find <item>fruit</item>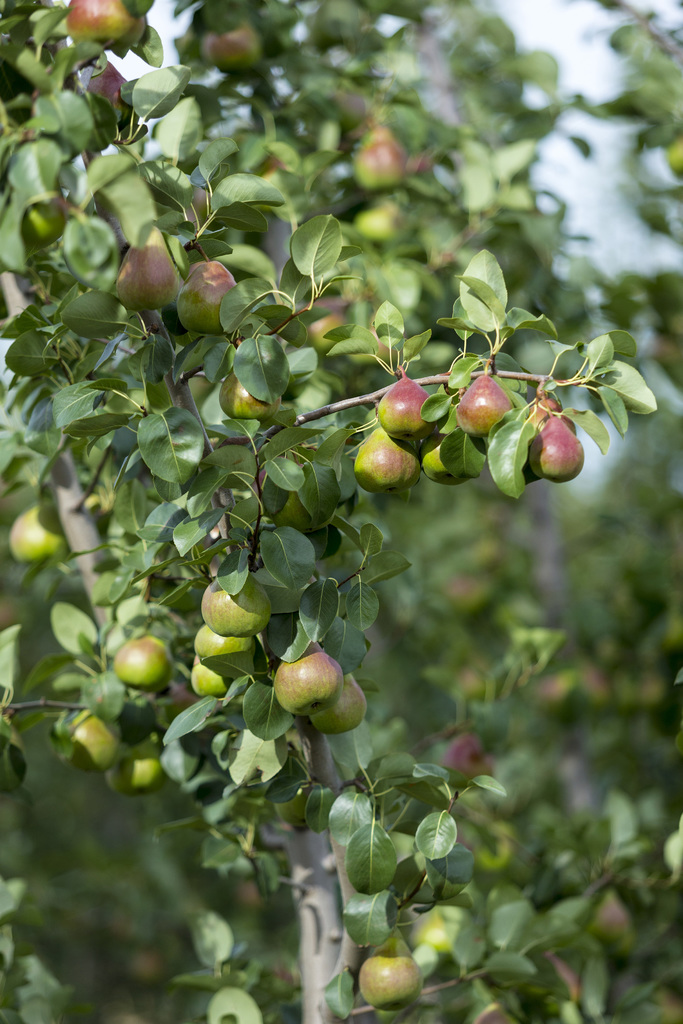
272/645/343/719
